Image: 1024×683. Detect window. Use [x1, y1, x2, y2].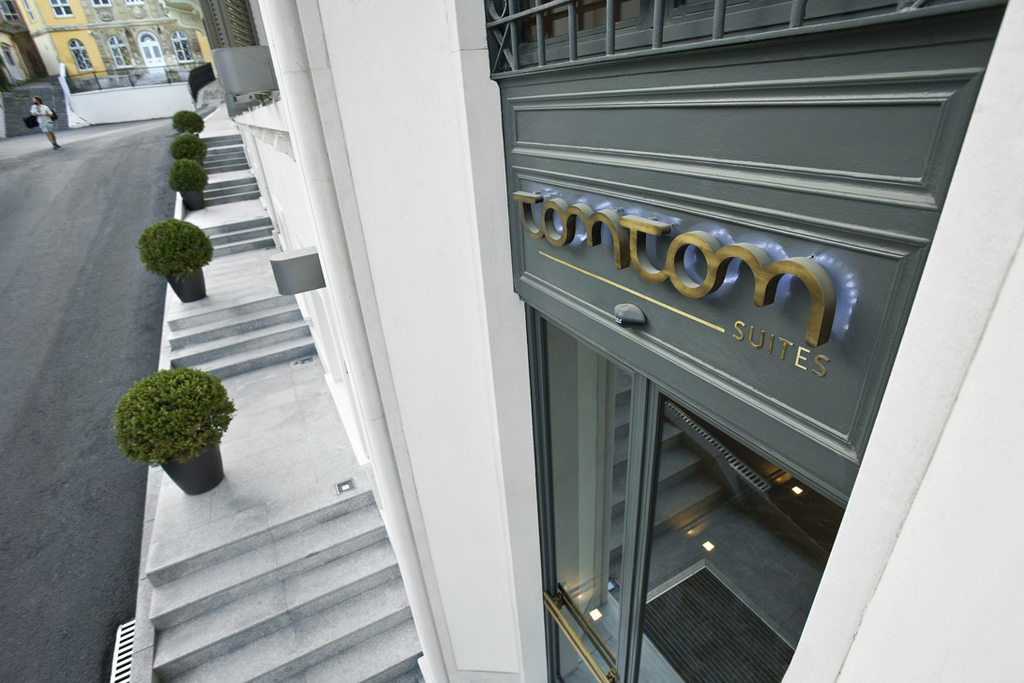
[168, 27, 189, 68].
